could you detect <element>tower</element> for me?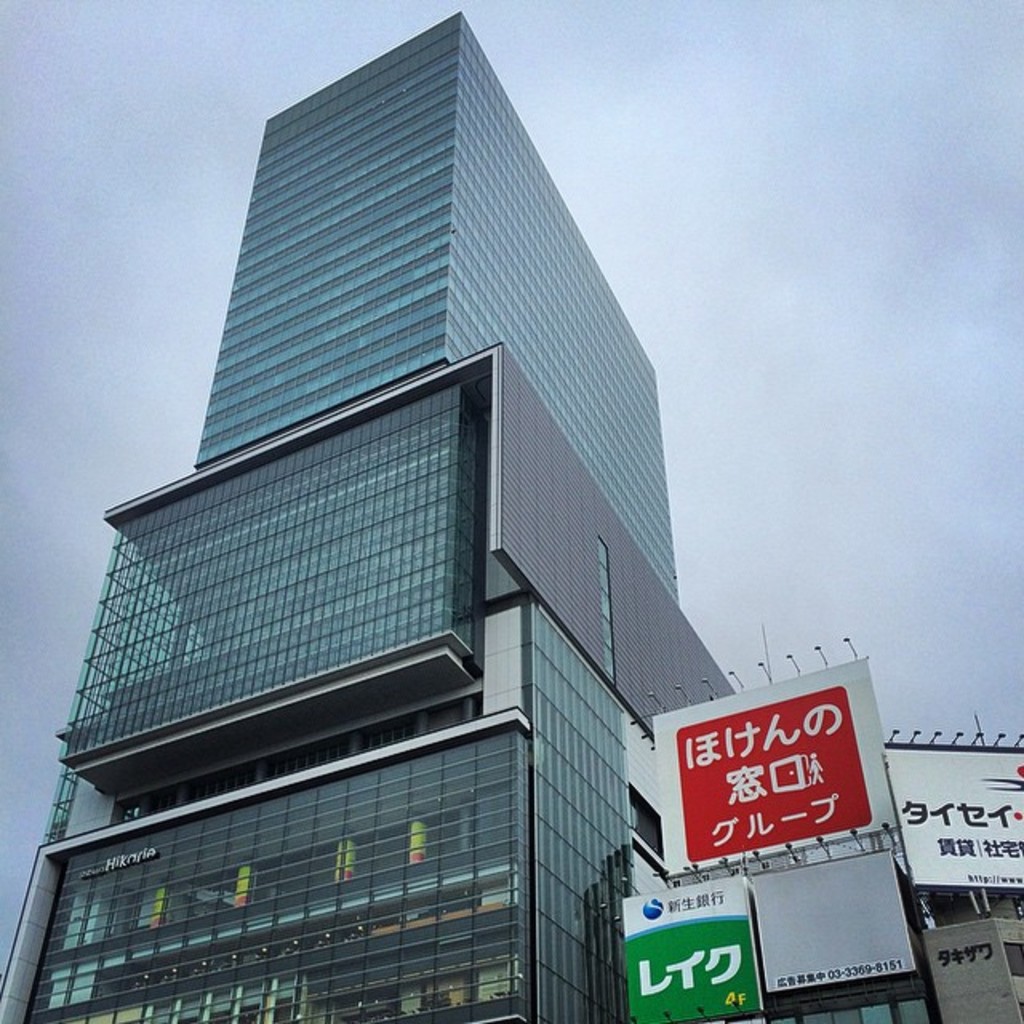
Detection result: select_region(0, 13, 730, 1022).
